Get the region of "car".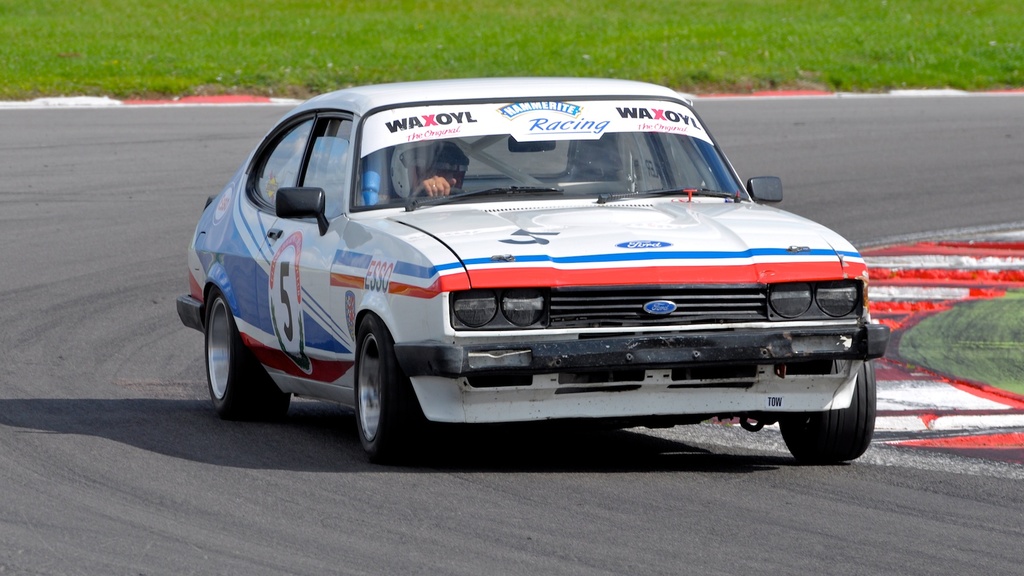
[left=189, top=74, right=906, bottom=466].
